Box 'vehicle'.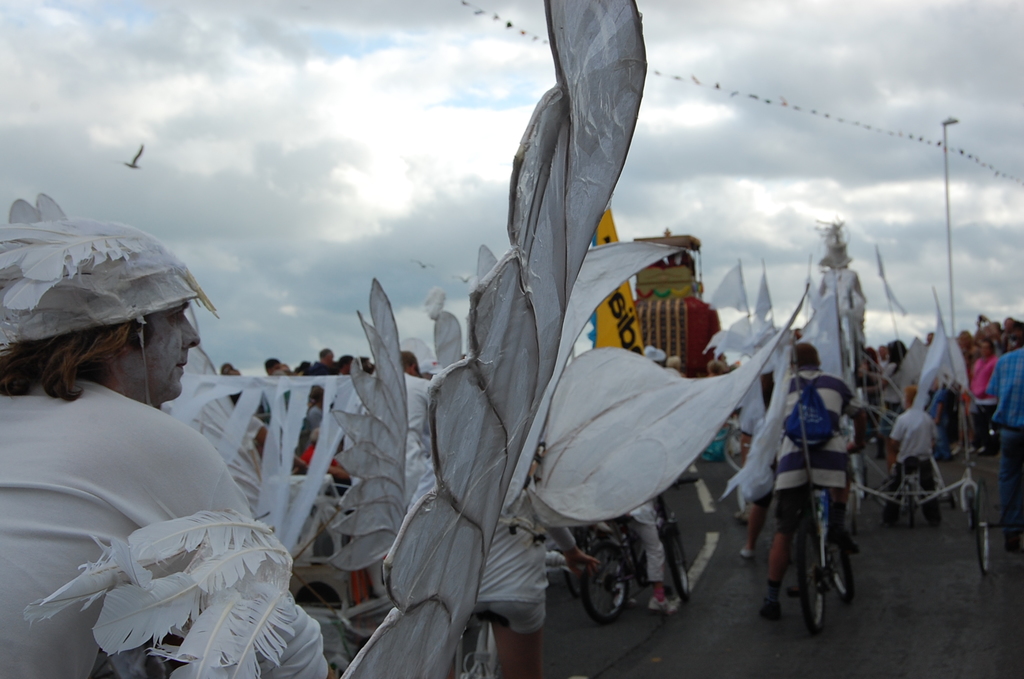
(571,463,701,622).
